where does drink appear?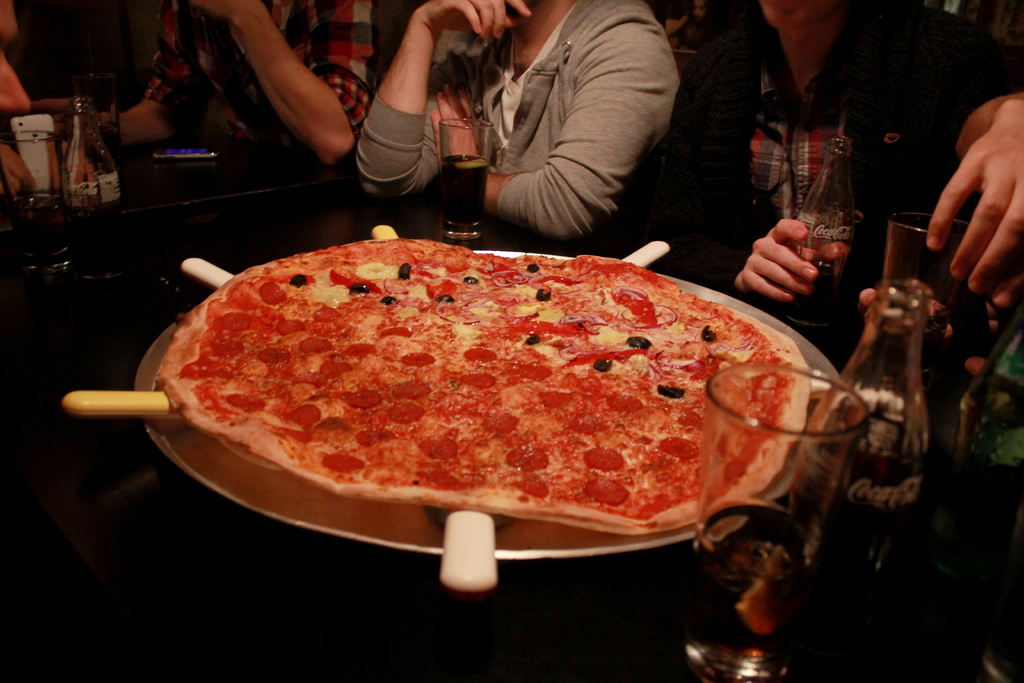
Appears at box(792, 259, 842, 323).
